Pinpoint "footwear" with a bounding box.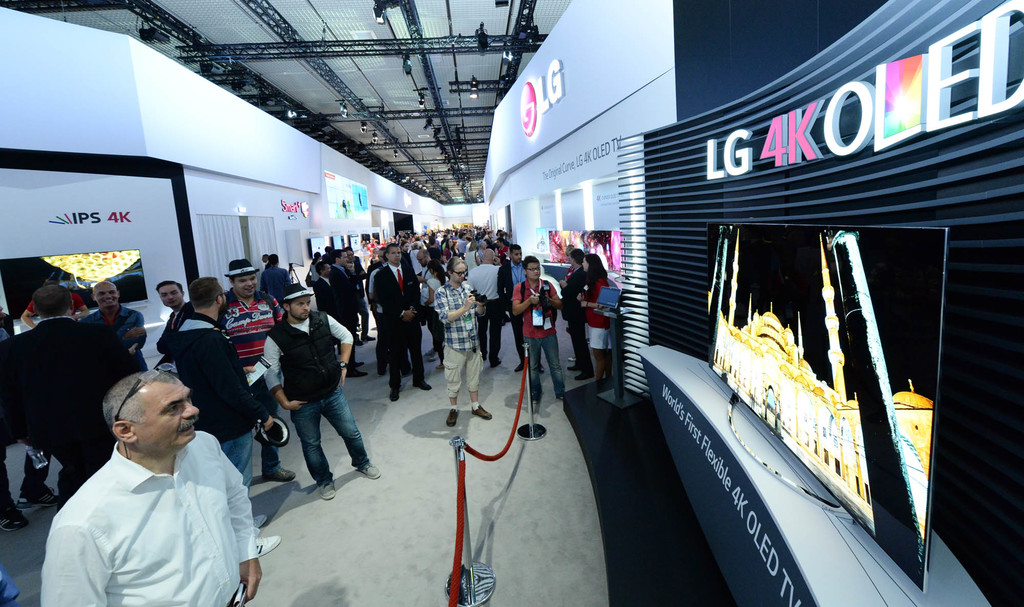
<box>265,460,292,484</box>.
